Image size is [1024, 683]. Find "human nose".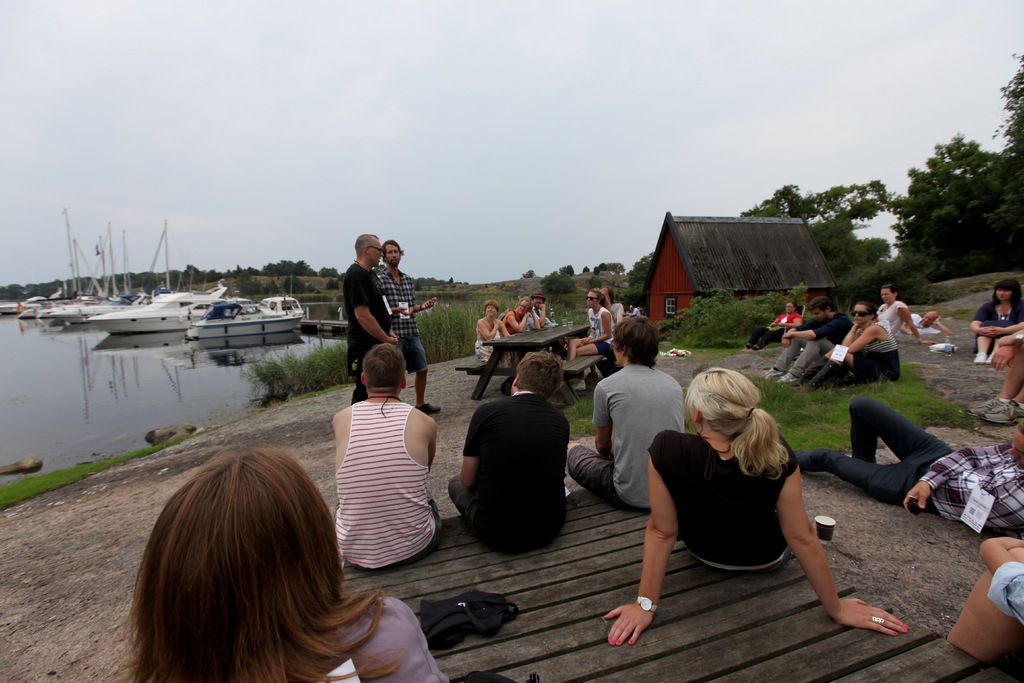
select_region(391, 250, 396, 258).
